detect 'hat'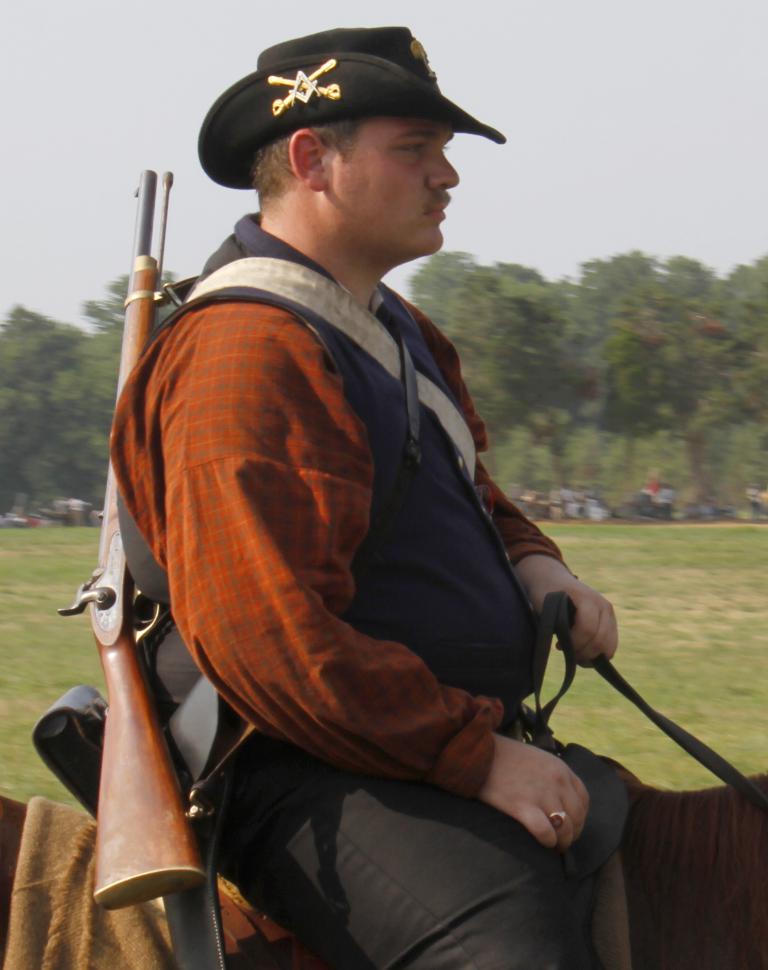
200,24,504,192
